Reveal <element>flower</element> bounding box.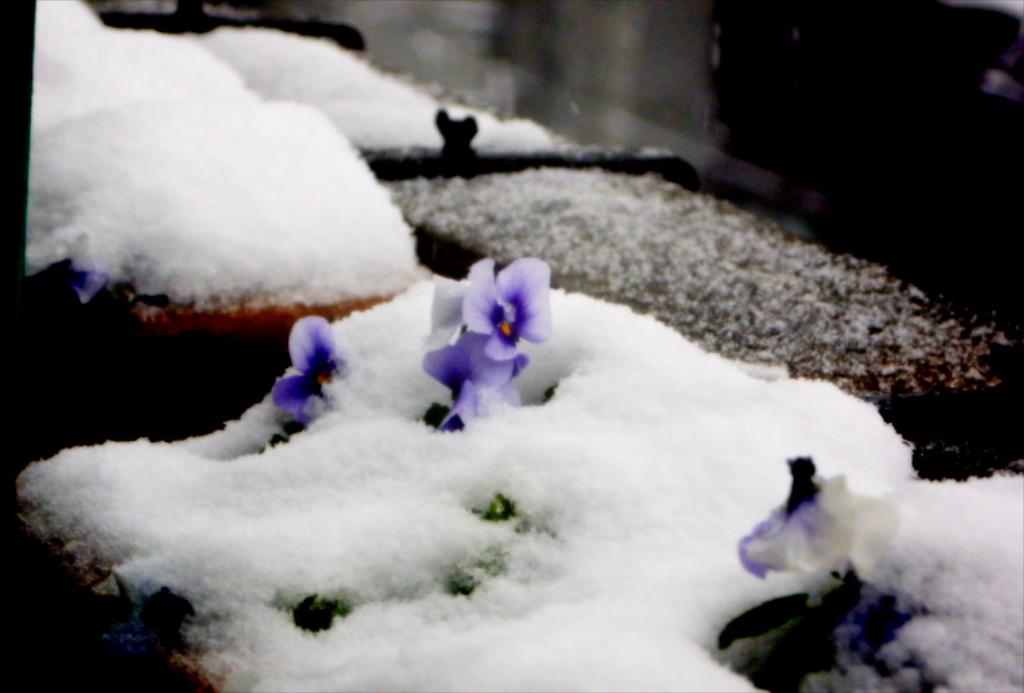
Revealed: select_region(734, 450, 901, 599).
